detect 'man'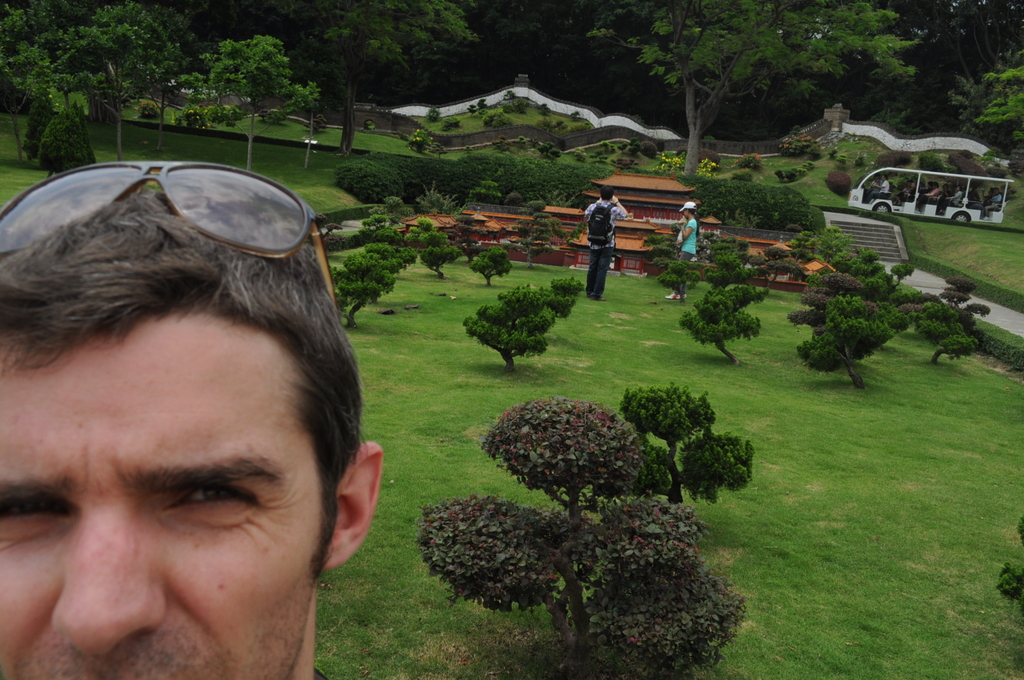
<bbox>3, 139, 476, 679</bbox>
